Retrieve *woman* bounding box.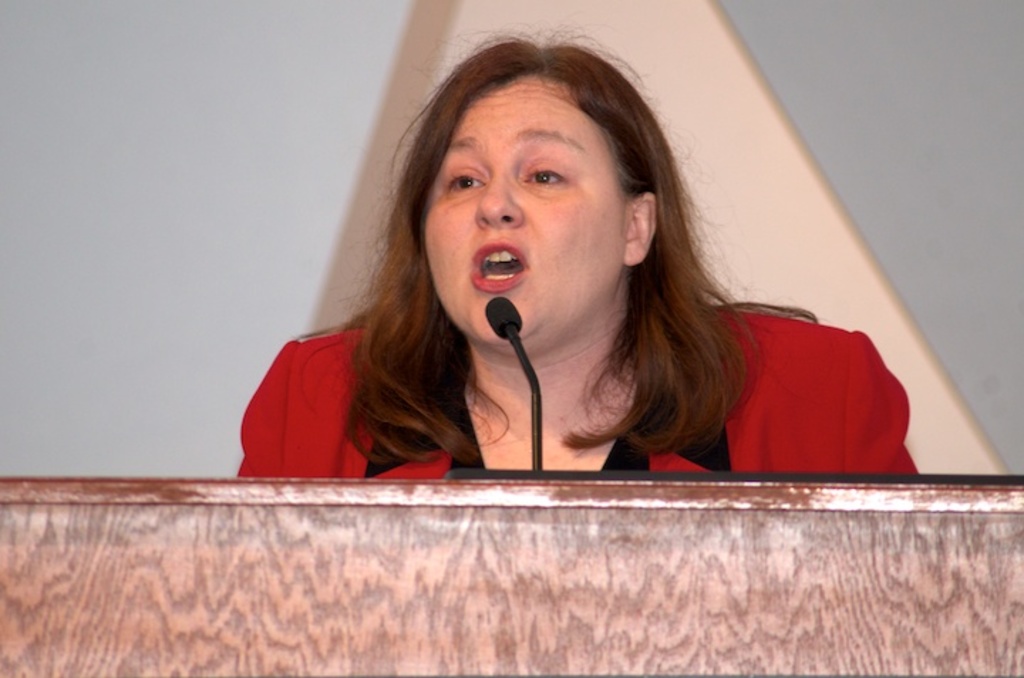
Bounding box: (219, 27, 913, 493).
